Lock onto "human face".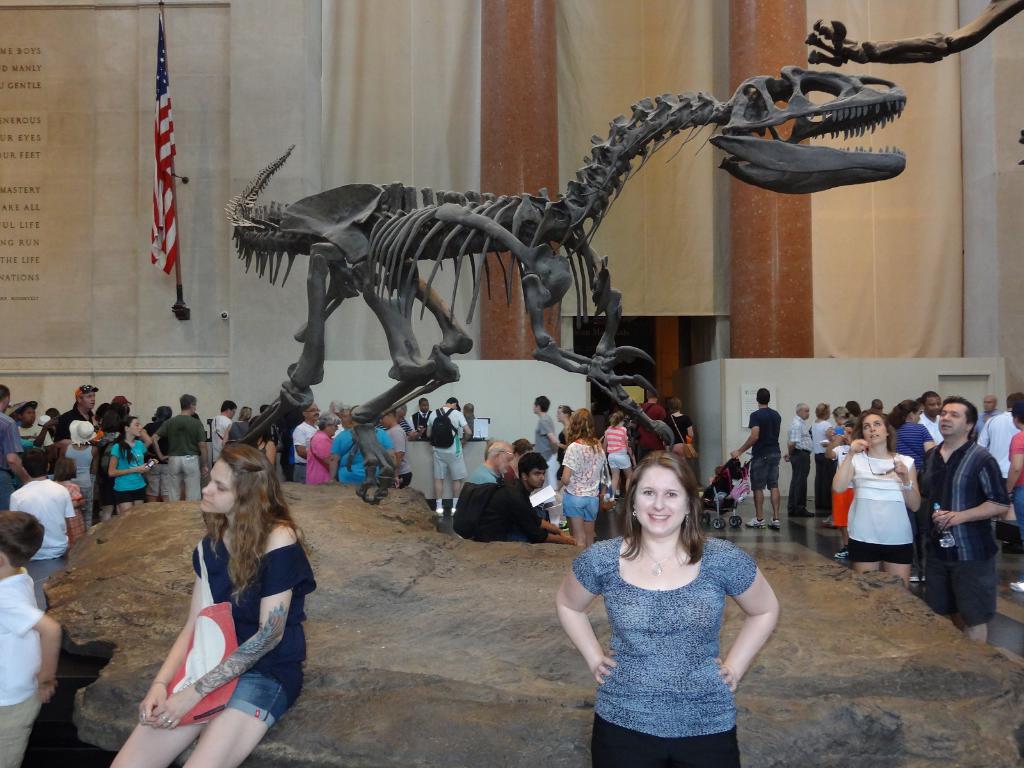
Locked: box=[941, 403, 967, 435].
